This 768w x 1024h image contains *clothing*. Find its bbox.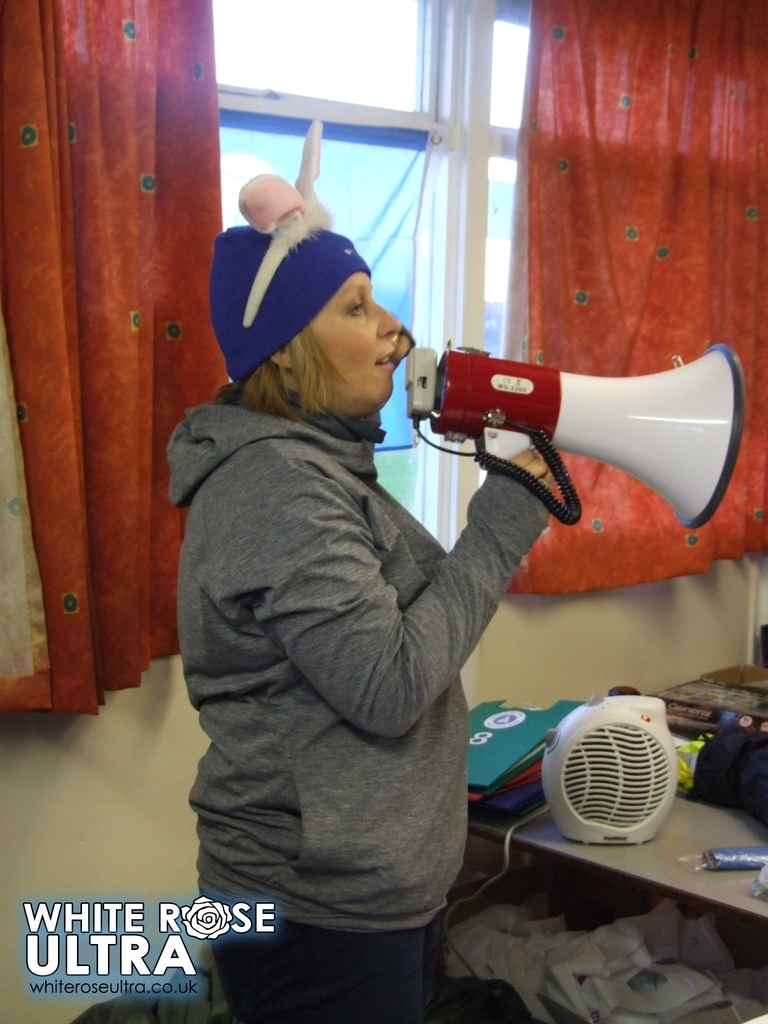
<region>168, 242, 543, 983</region>.
